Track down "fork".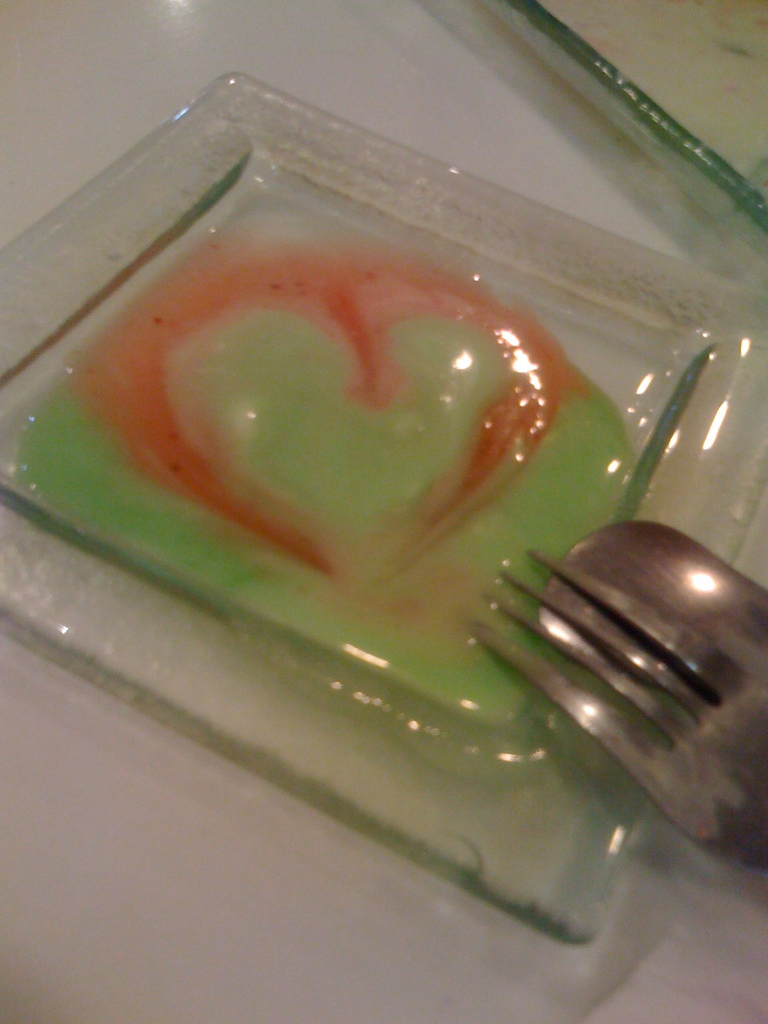
Tracked to <box>472,538,757,897</box>.
